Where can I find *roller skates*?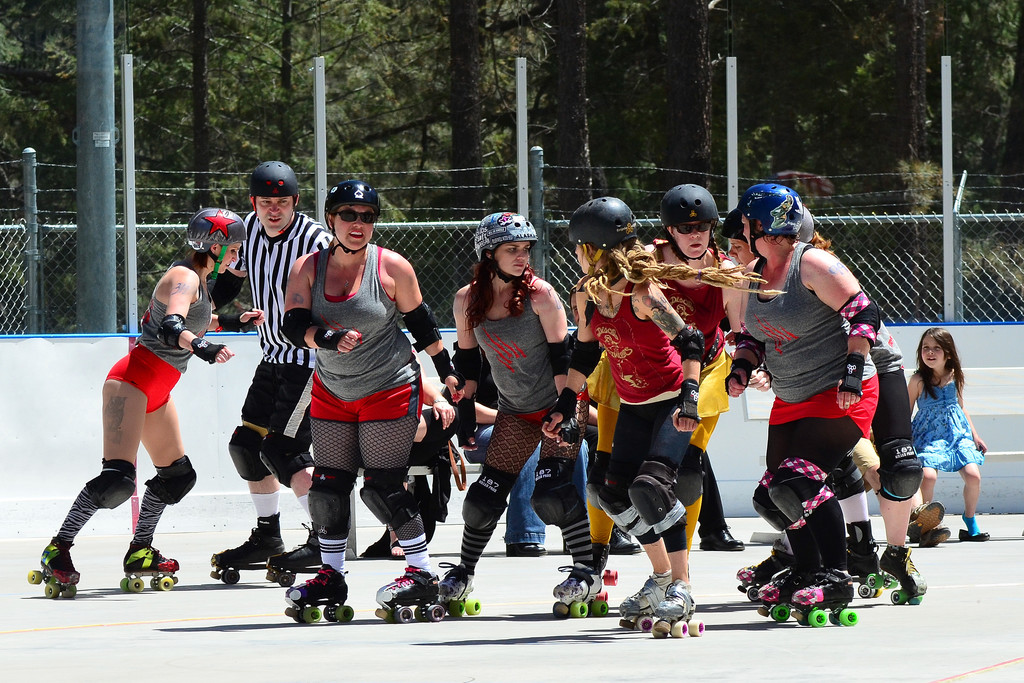
You can find it at bbox(268, 525, 321, 584).
